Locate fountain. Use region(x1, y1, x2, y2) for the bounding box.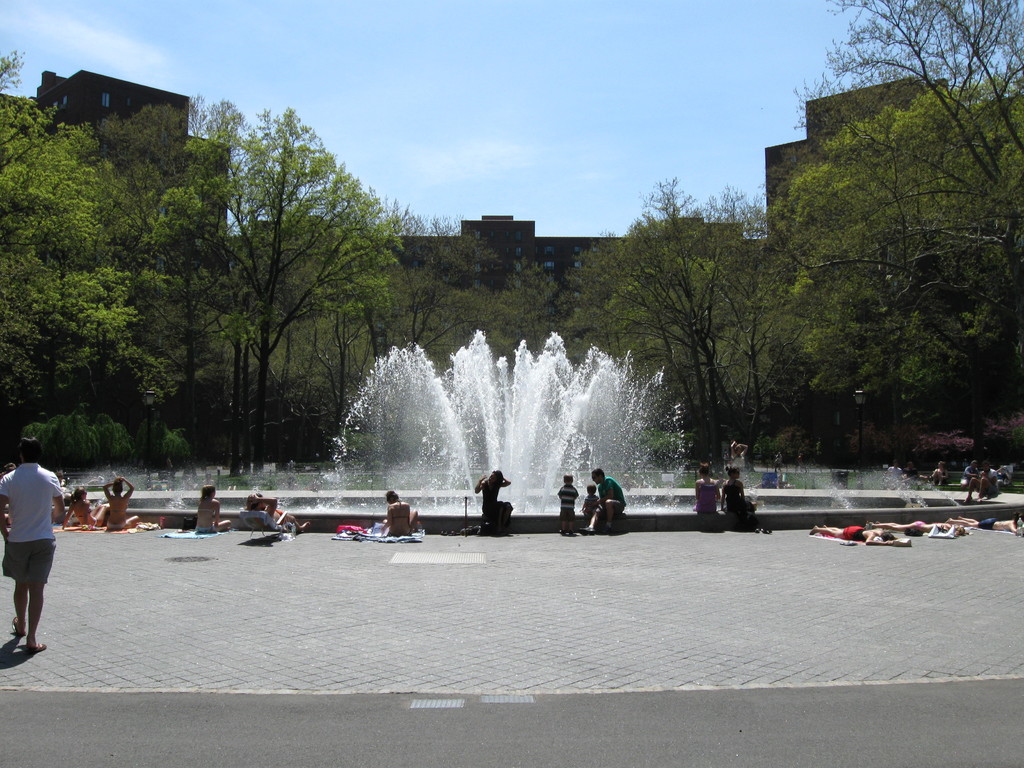
region(0, 324, 1023, 534).
